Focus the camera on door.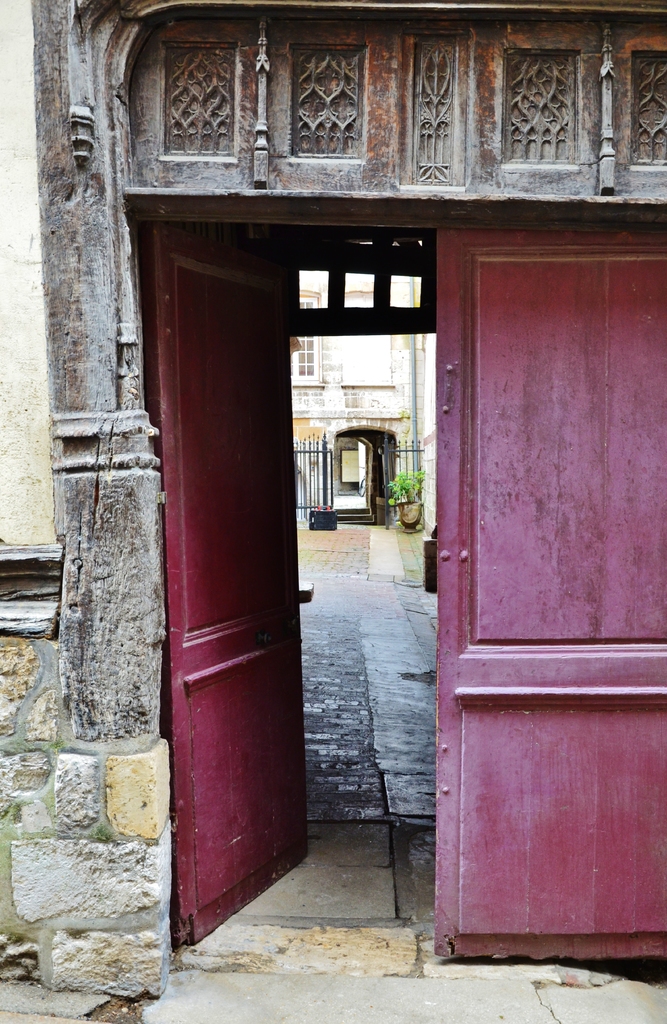
Focus region: (161,232,666,980).
